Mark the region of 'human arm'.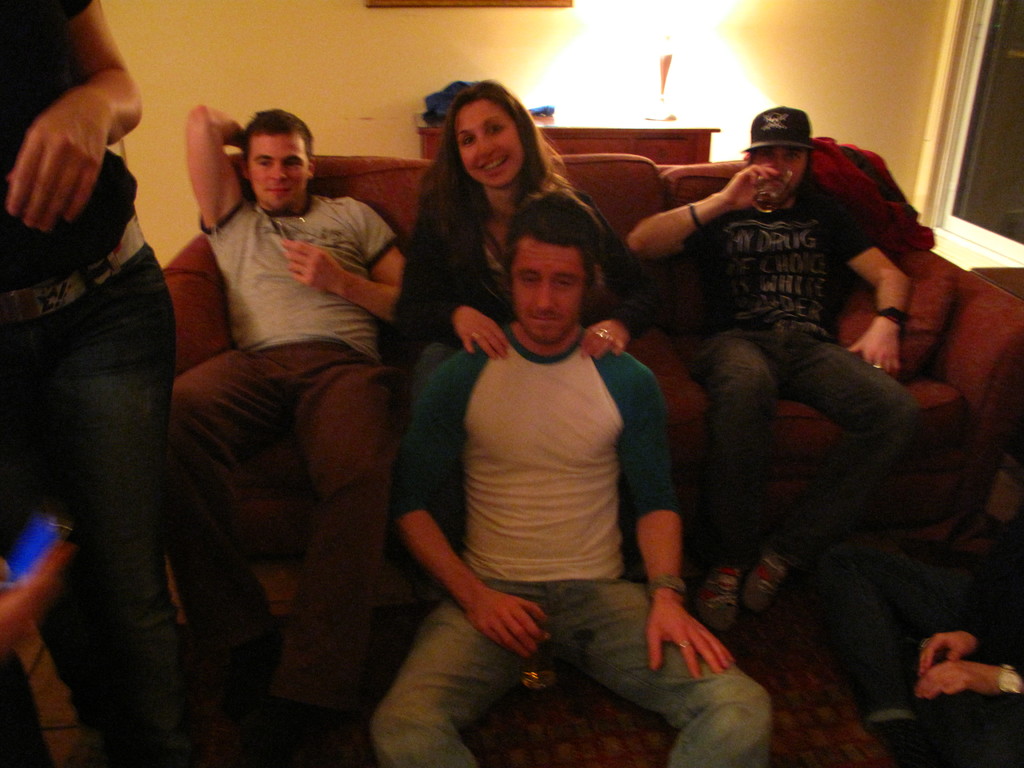
Region: select_region(919, 621, 985, 681).
